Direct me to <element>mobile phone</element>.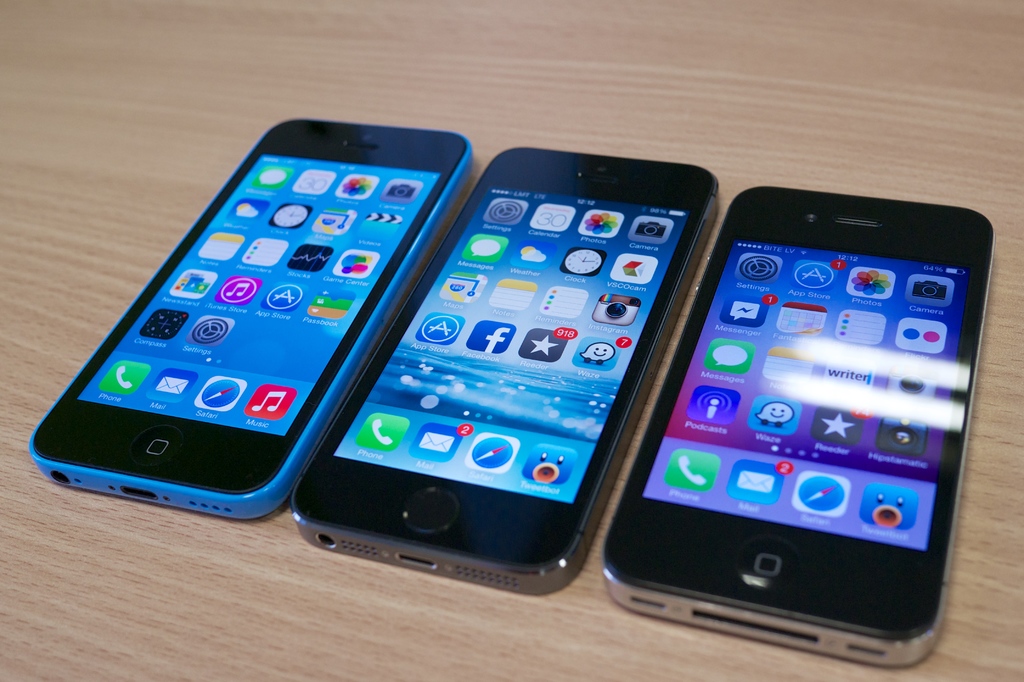
Direction: bbox=(289, 143, 719, 597).
